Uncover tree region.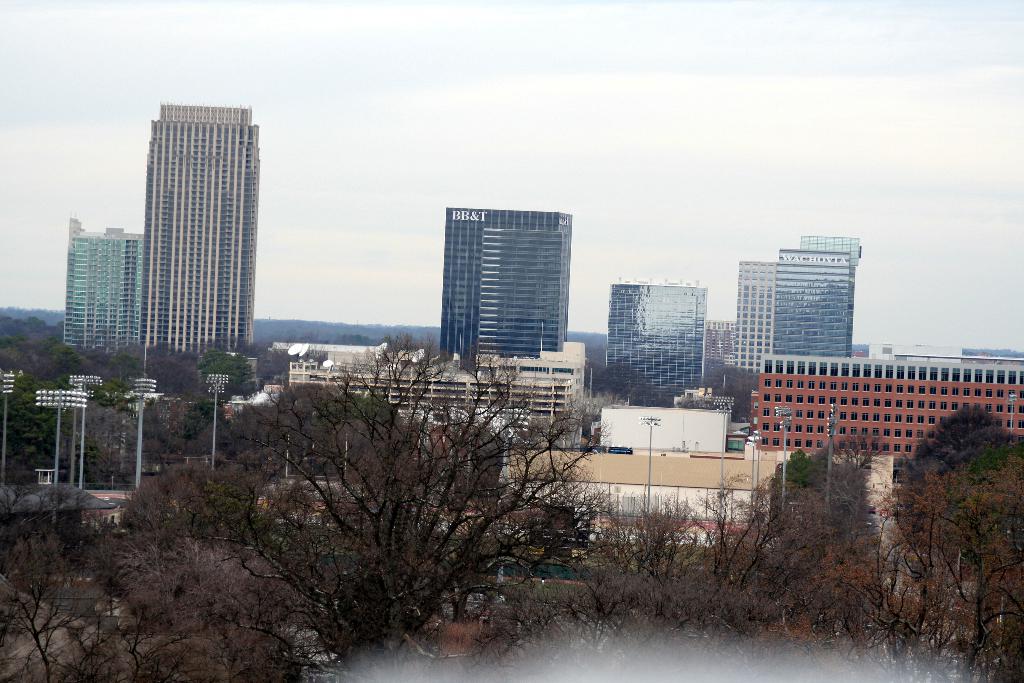
Uncovered: [701, 366, 756, 420].
